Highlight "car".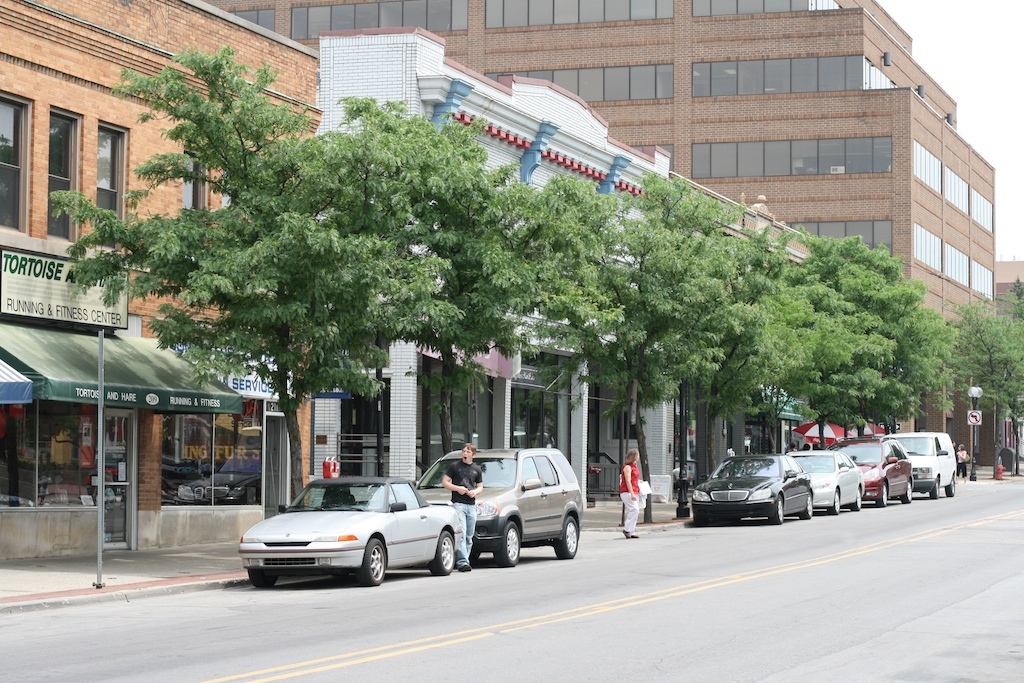
Highlighted region: {"x1": 895, "y1": 431, "x2": 958, "y2": 503}.
